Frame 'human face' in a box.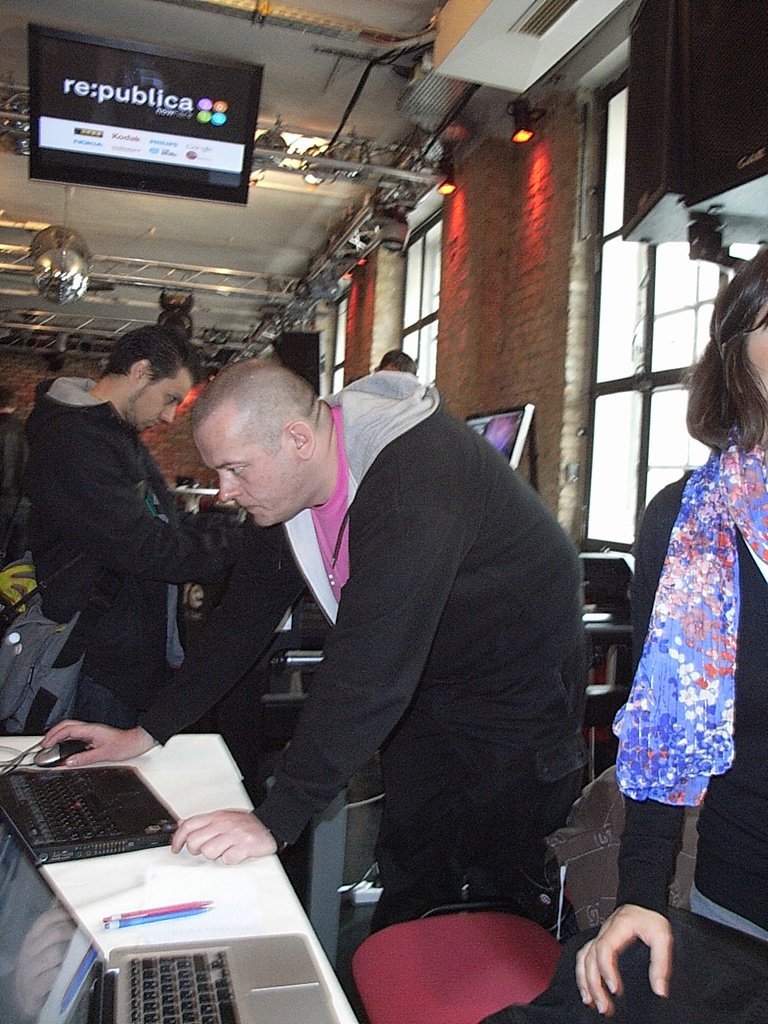
[x1=130, y1=368, x2=190, y2=430].
